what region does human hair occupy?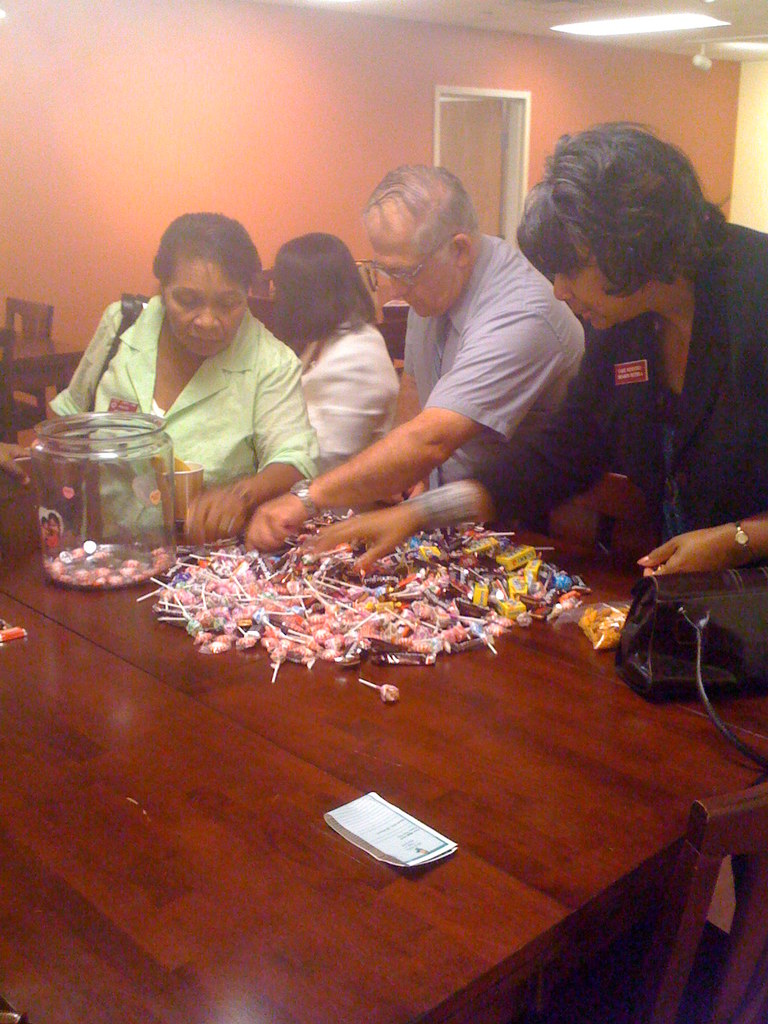
box(364, 159, 481, 260).
